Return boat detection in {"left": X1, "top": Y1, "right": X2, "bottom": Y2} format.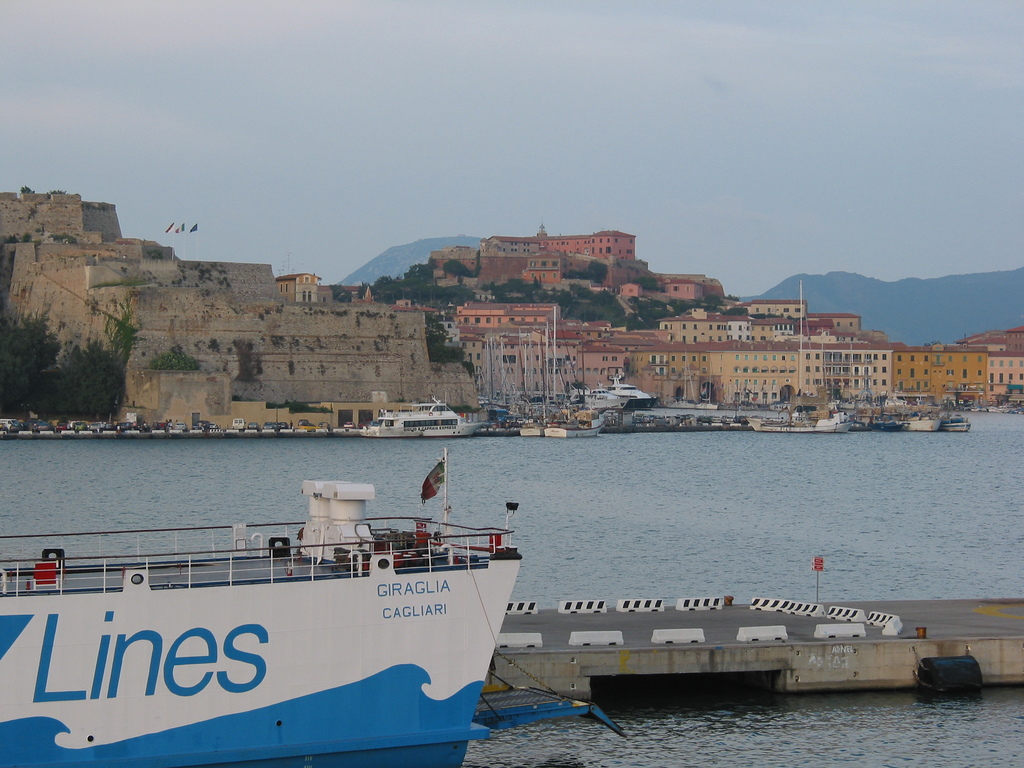
{"left": 28, "top": 442, "right": 529, "bottom": 738}.
